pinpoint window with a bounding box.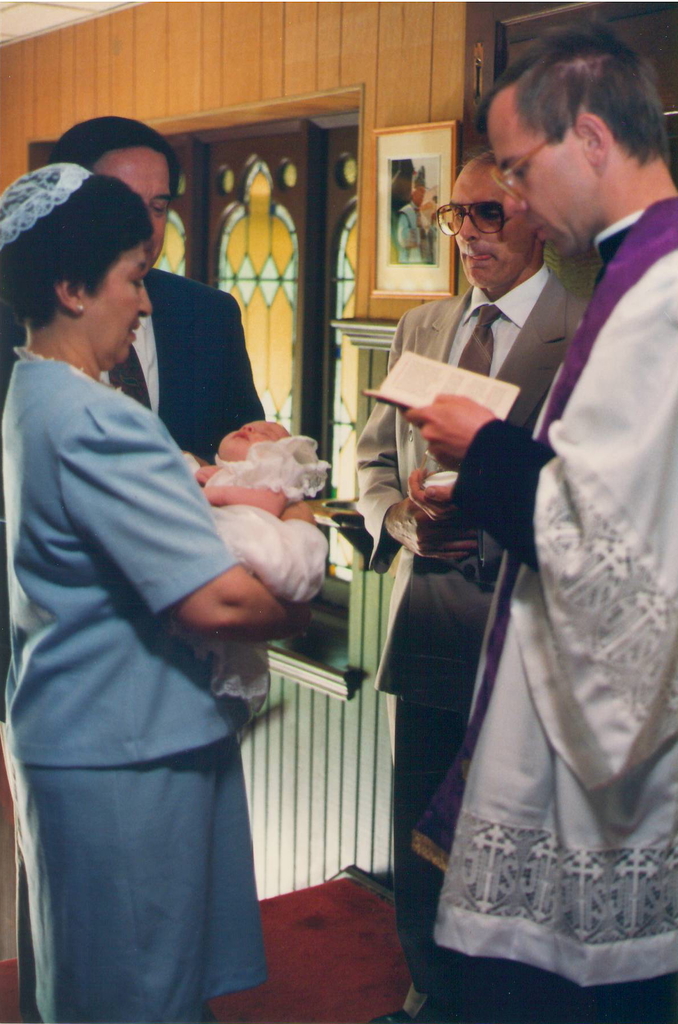
57 134 203 285.
